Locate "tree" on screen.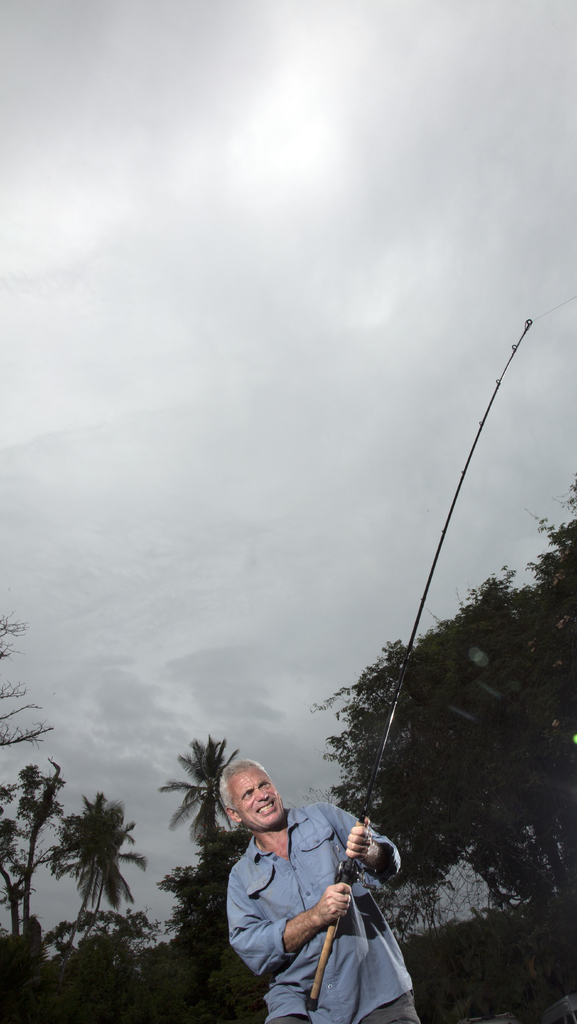
On screen at Rect(34, 766, 139, 963).
